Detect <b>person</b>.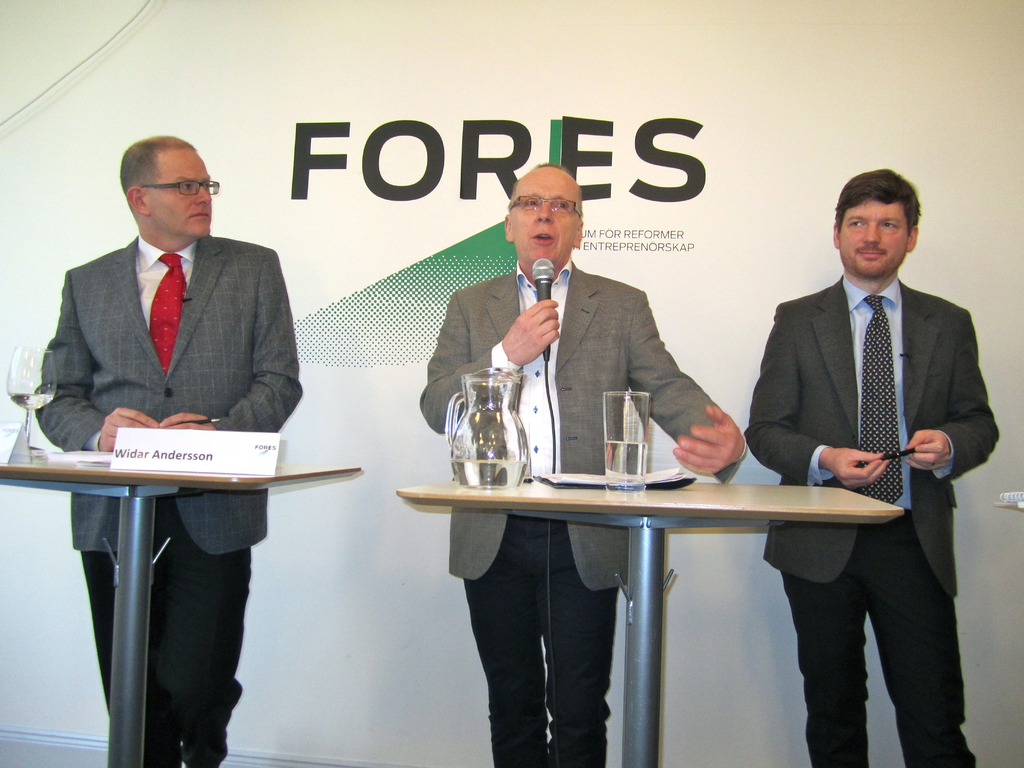
Detected at bbox=[745, 159, 1005, 767].
